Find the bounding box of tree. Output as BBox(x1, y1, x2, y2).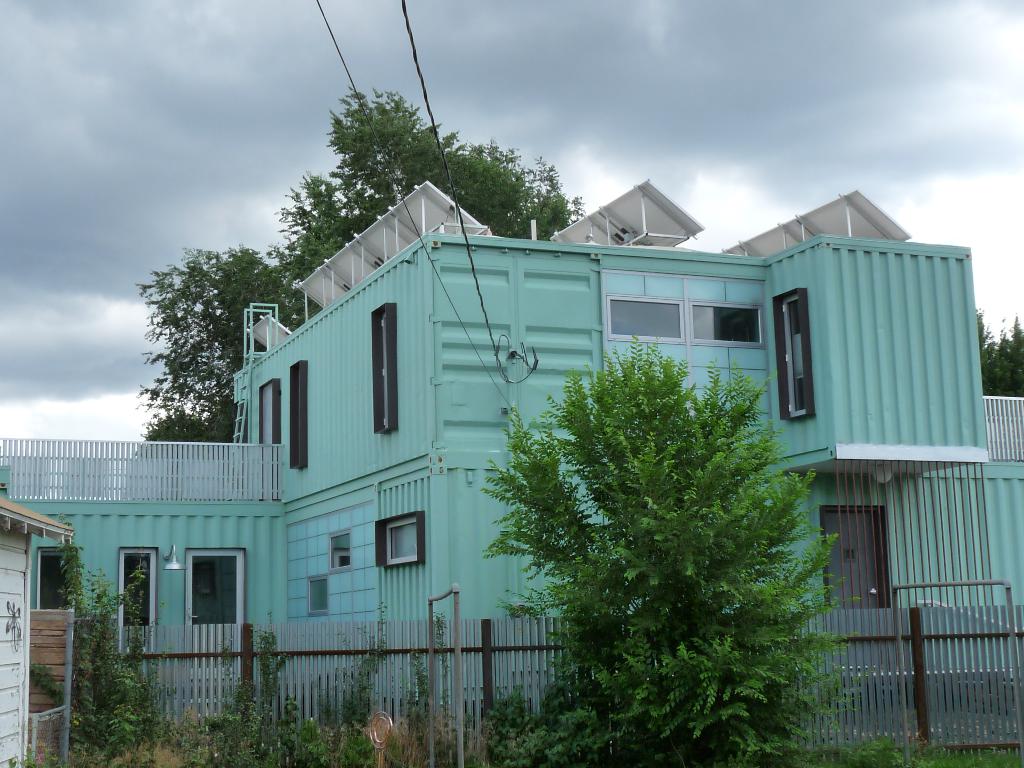
BBox(127, 245, 277, 444).
